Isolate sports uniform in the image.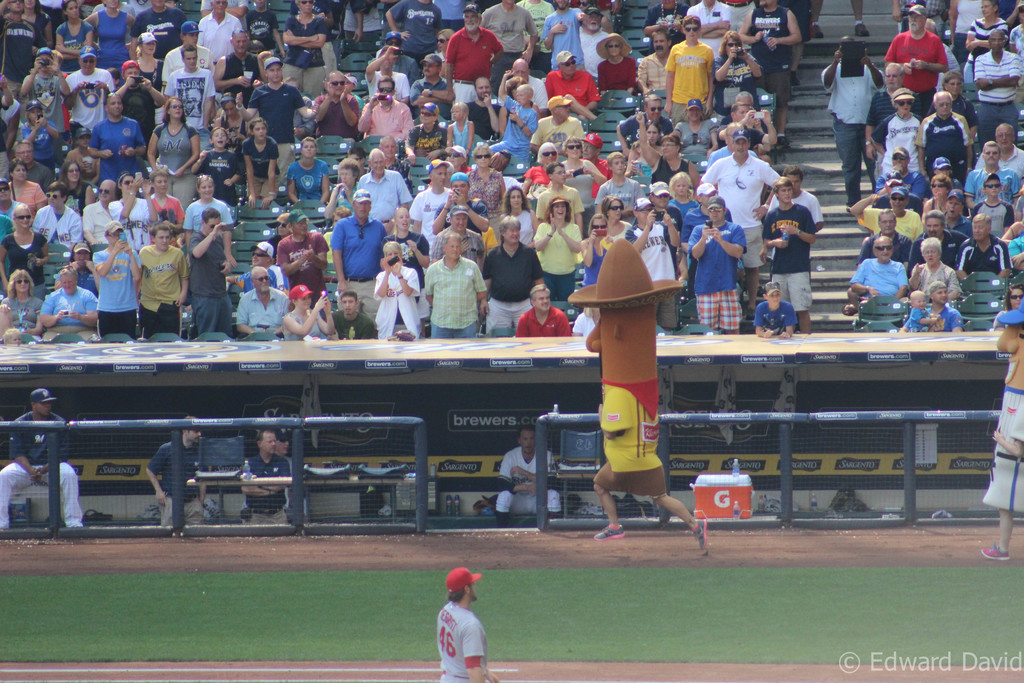
Isolated region: 423 572 503 682.
